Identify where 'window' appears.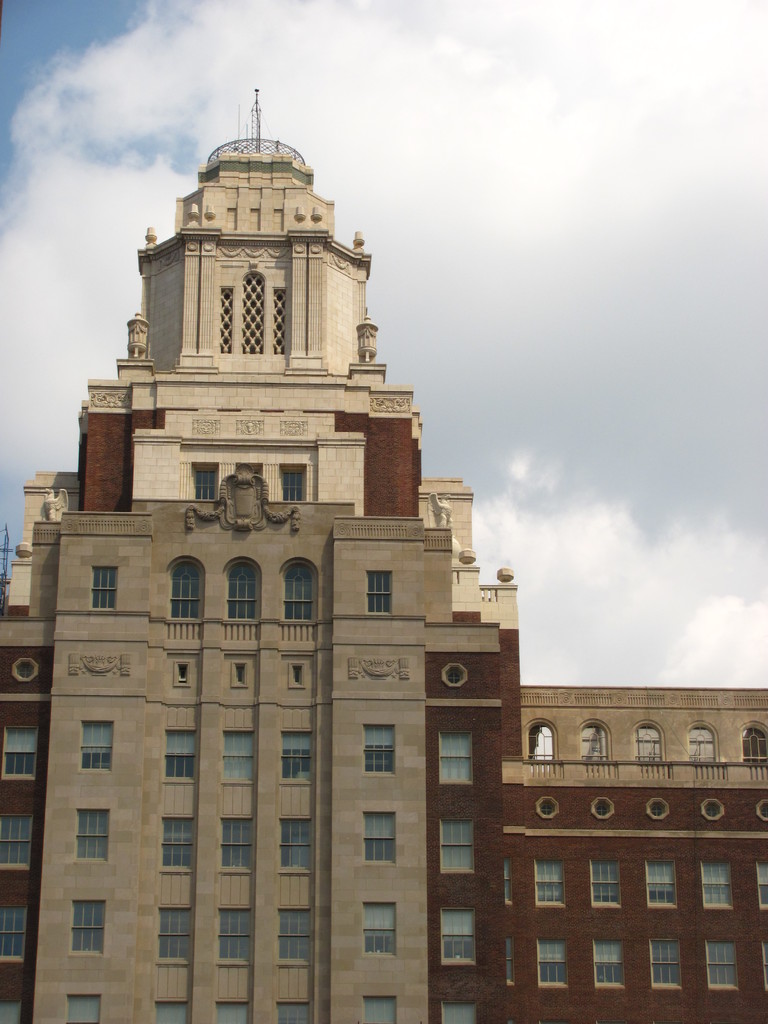
Appears at left=276, top=726, right=317, bottom=783.
